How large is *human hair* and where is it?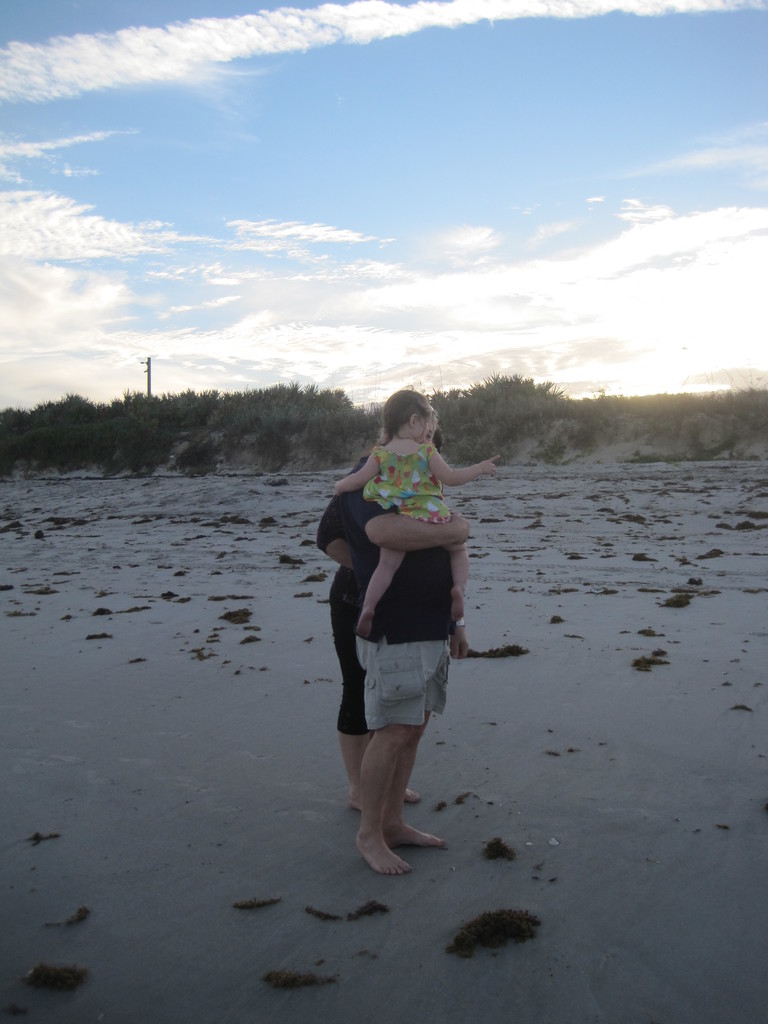
Bounding box: box(381, 389, 434, 435).
